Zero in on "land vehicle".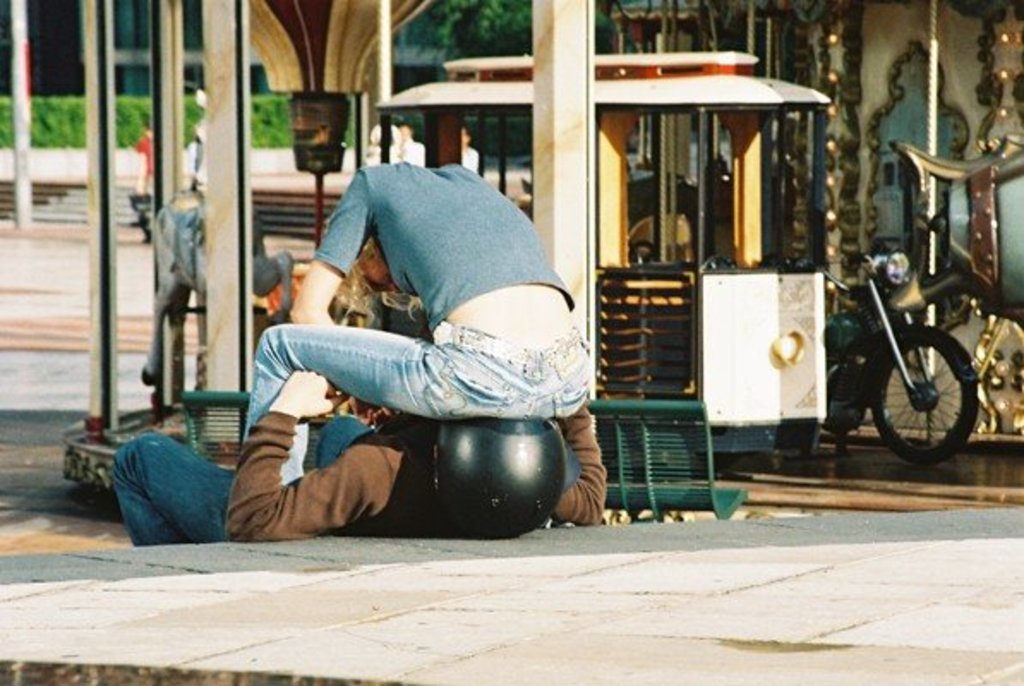
Zeroed in: <region>825, 254, 978, 463</region>.
